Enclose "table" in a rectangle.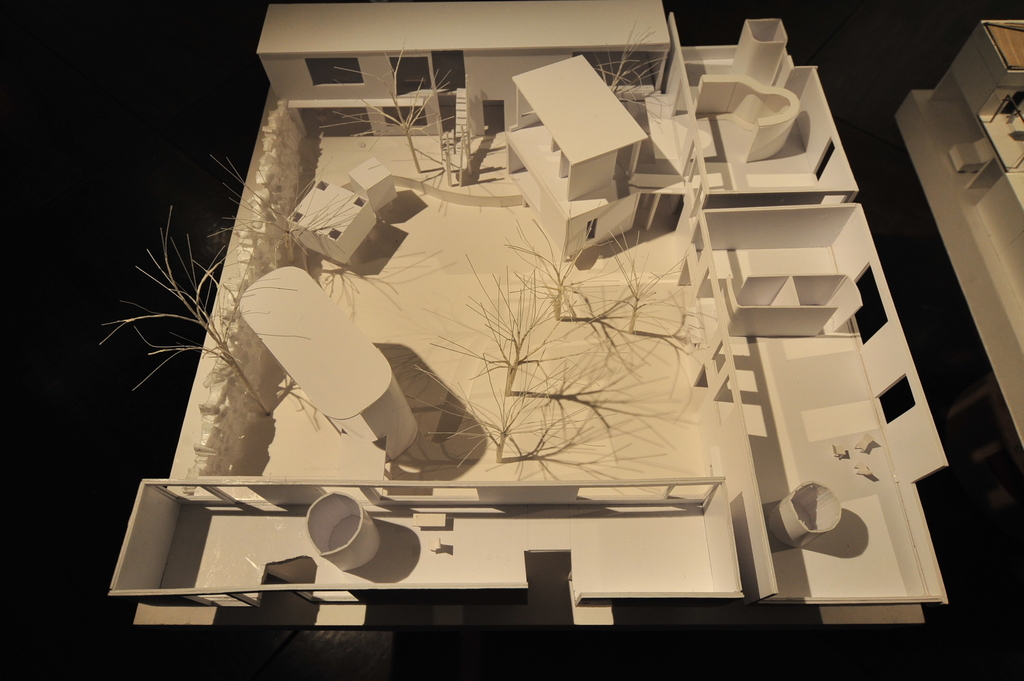
[x1=229, y1=264, x2=422, y2=470].
